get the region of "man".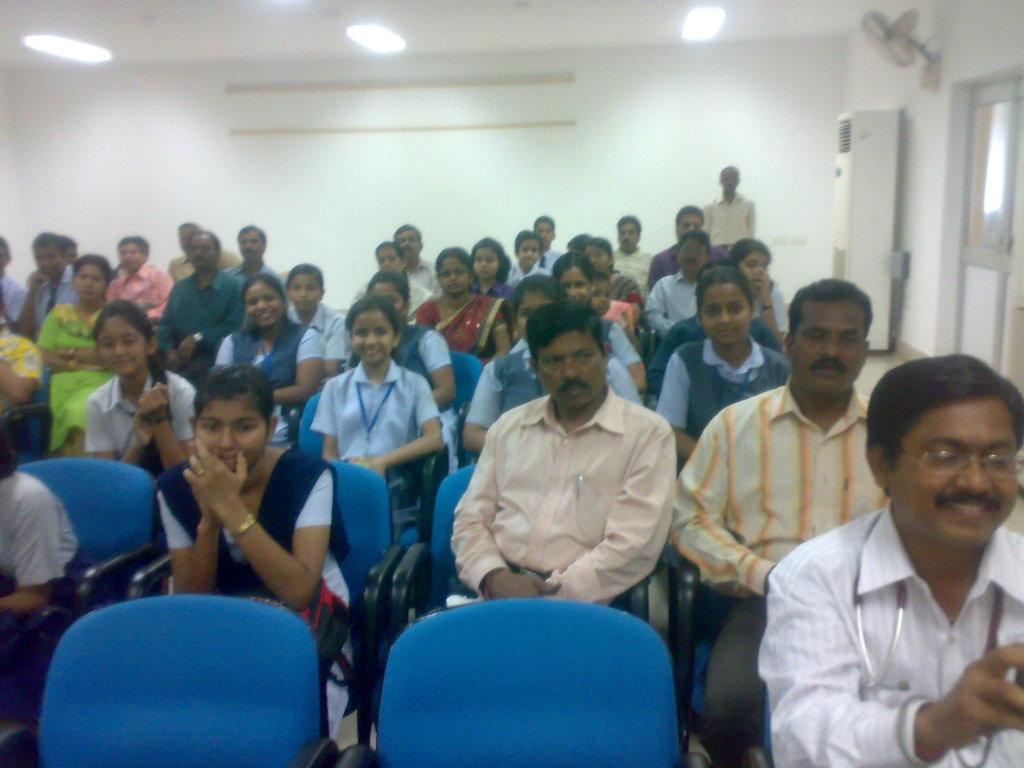
detection(508, 230, 552, 287).
